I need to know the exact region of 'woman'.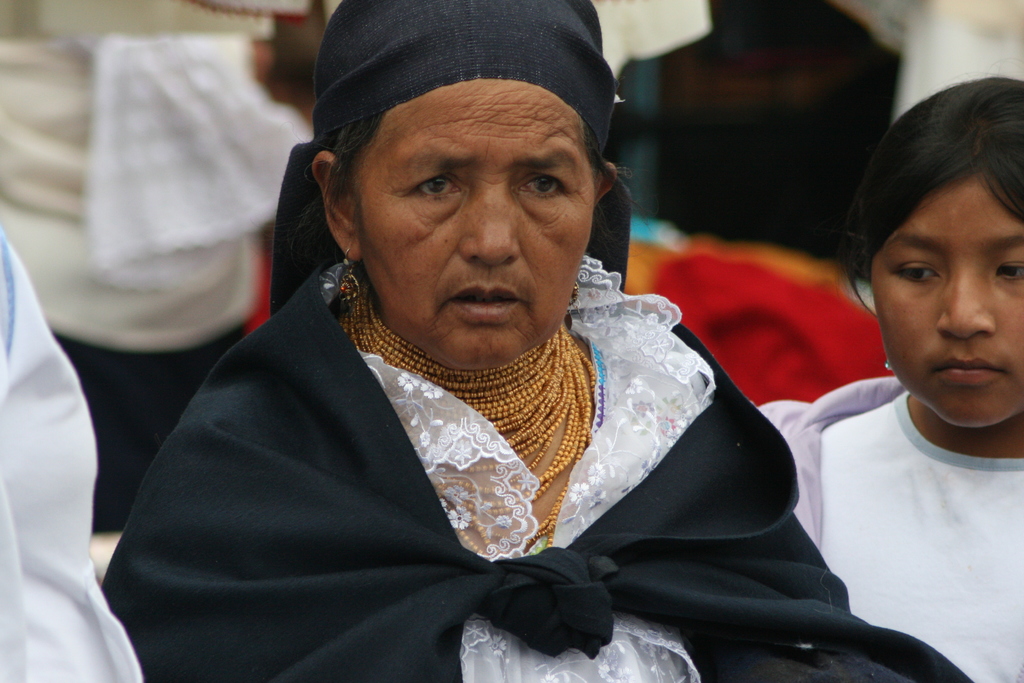
Region: <box>91,0,984,682</box>.
